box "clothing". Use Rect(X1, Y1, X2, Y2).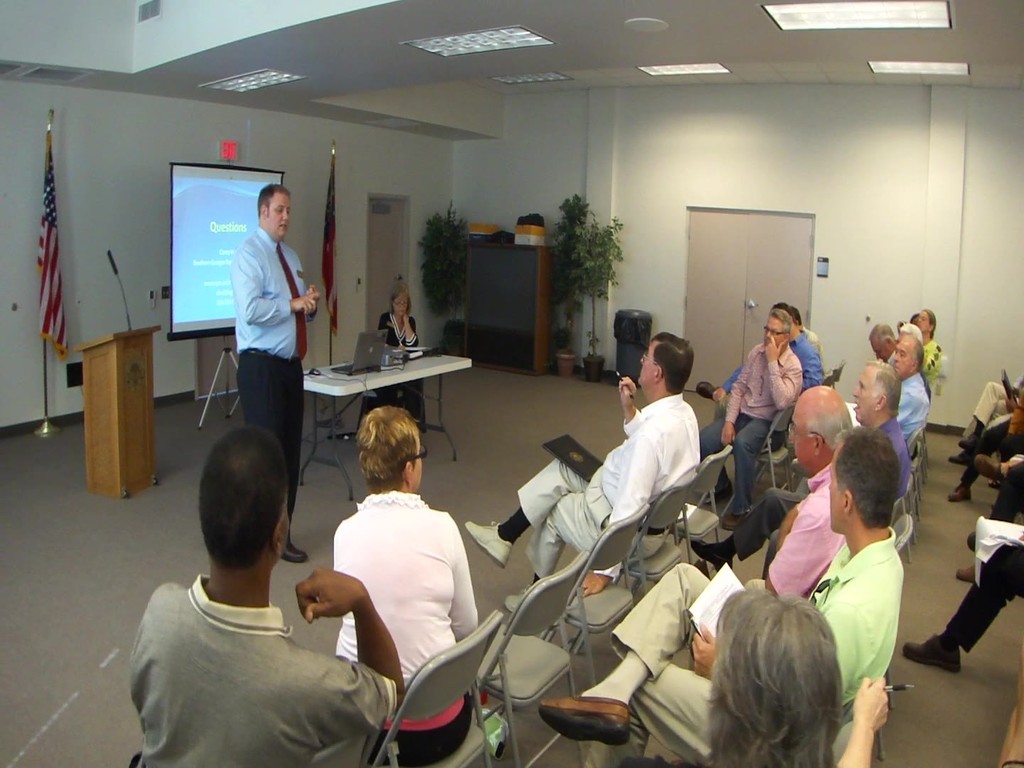
Rect(898, 370, 935, 434).
